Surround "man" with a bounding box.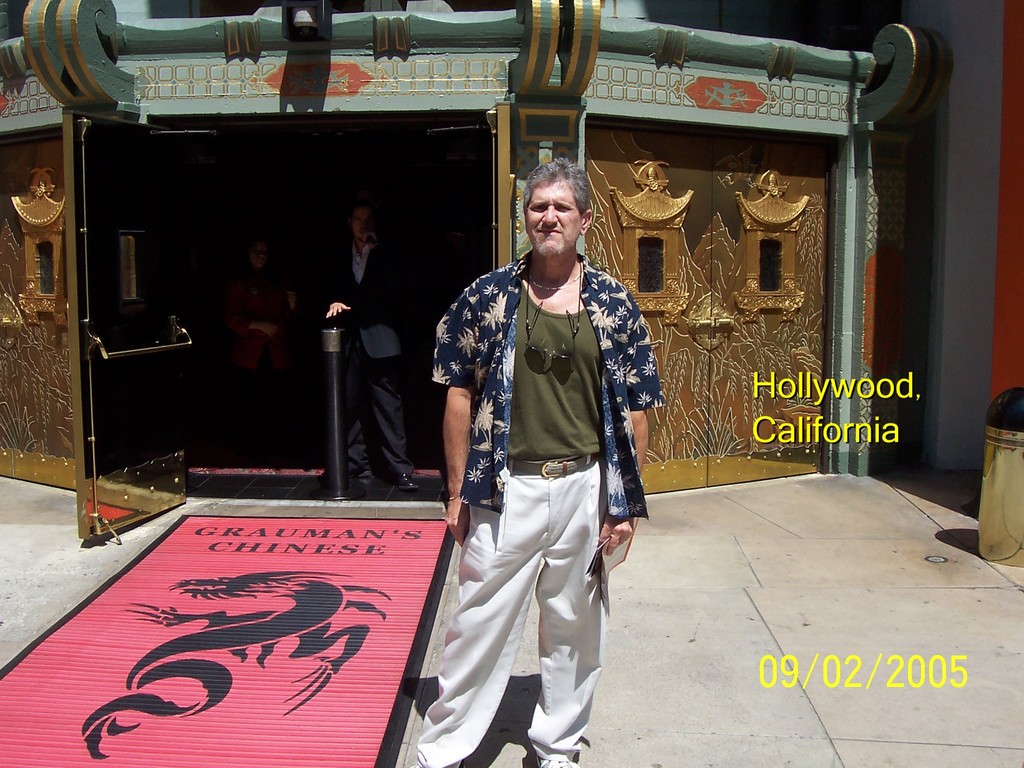
locate(404, 158, 663, 767).
